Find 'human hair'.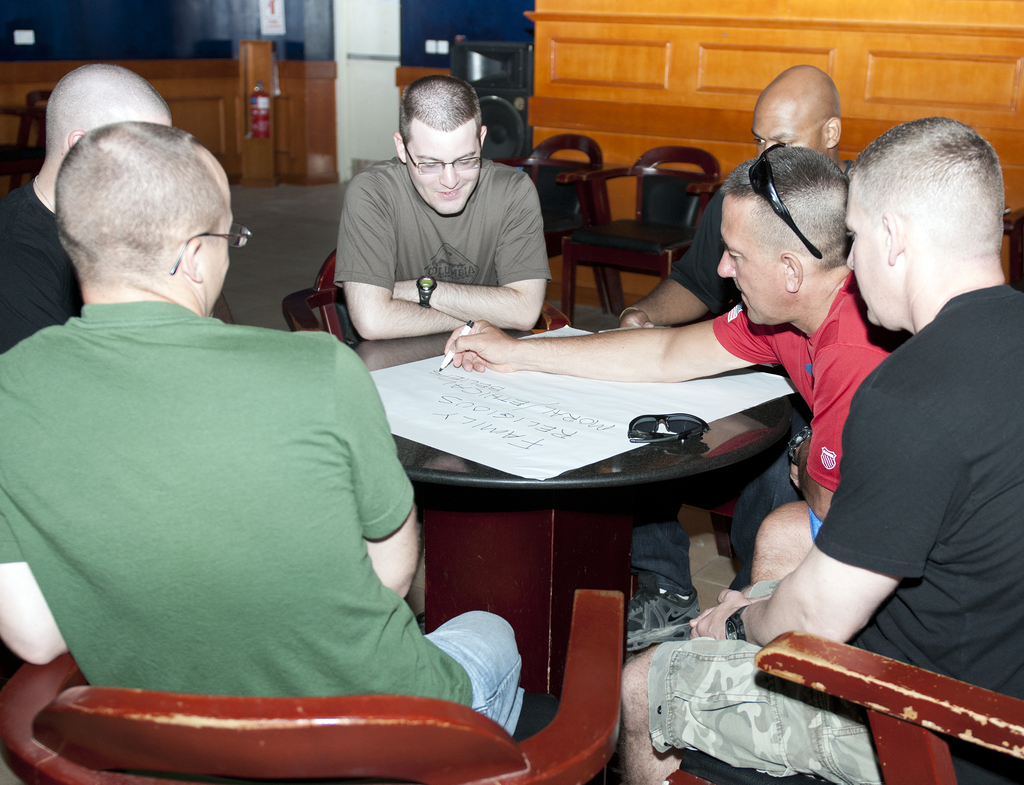
l=721, t=145, r=849, b=267.
